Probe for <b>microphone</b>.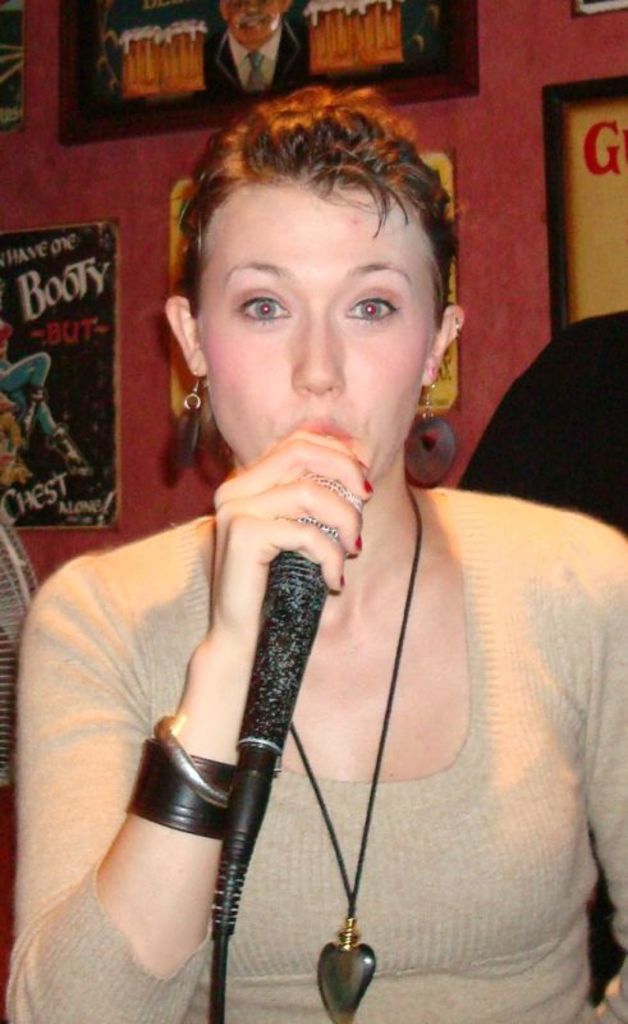
Probe result: 207,466,366,940.
